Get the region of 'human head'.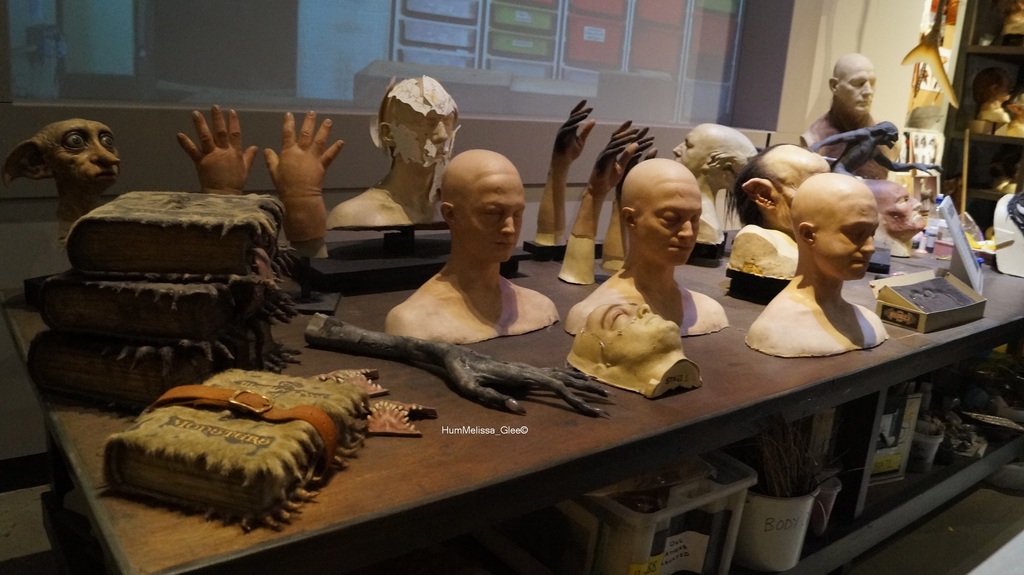
745,143,831,228.
